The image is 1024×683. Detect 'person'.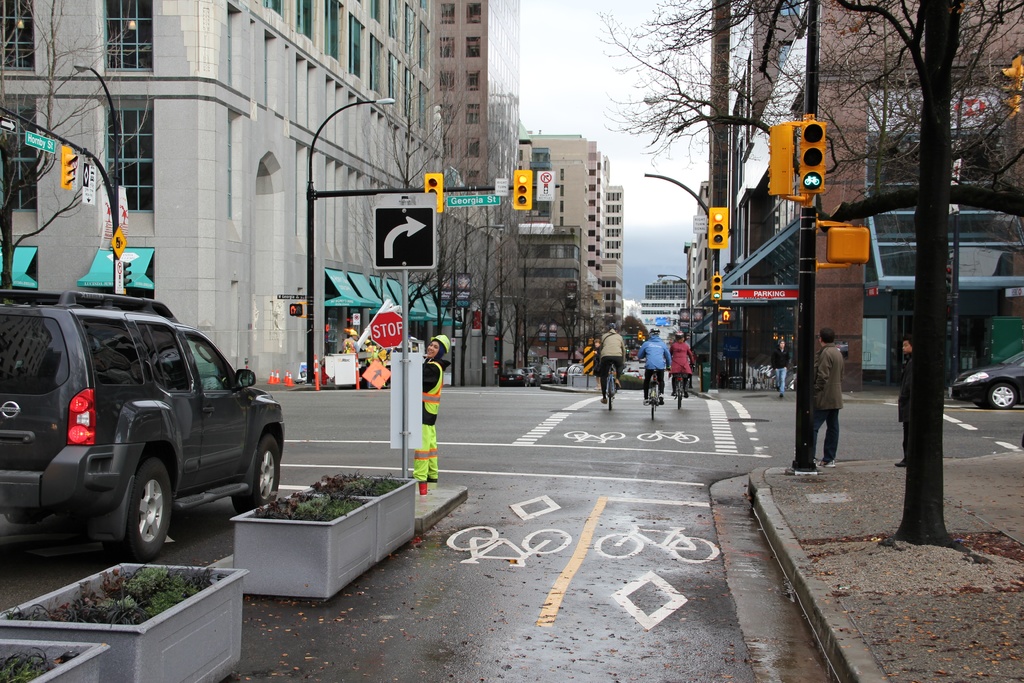
Detection: detection(600, 324, 631, 409).
